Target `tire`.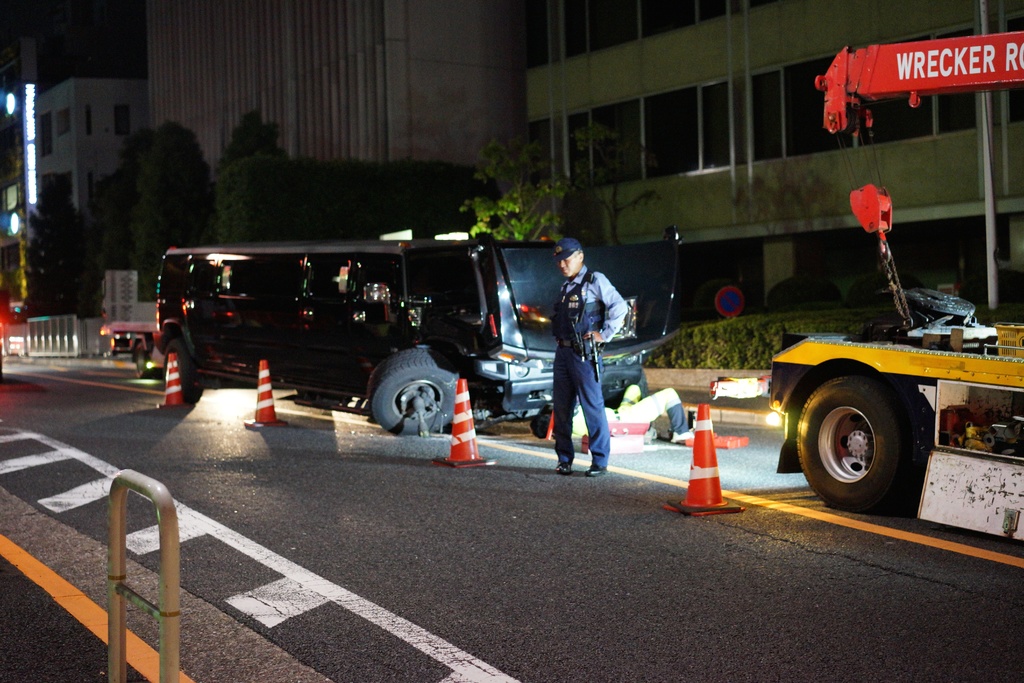
Target region: (x1=136, y1=352, x2=149, y2=378).
